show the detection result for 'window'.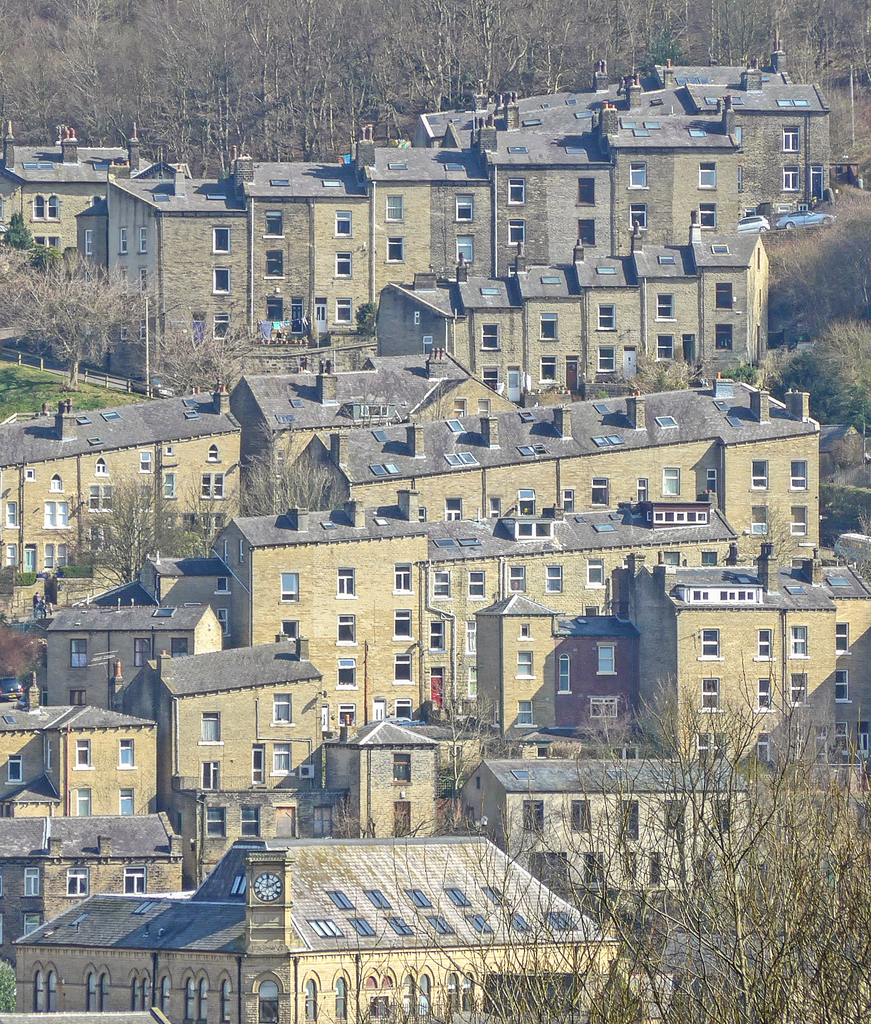
783,129,800,155.
